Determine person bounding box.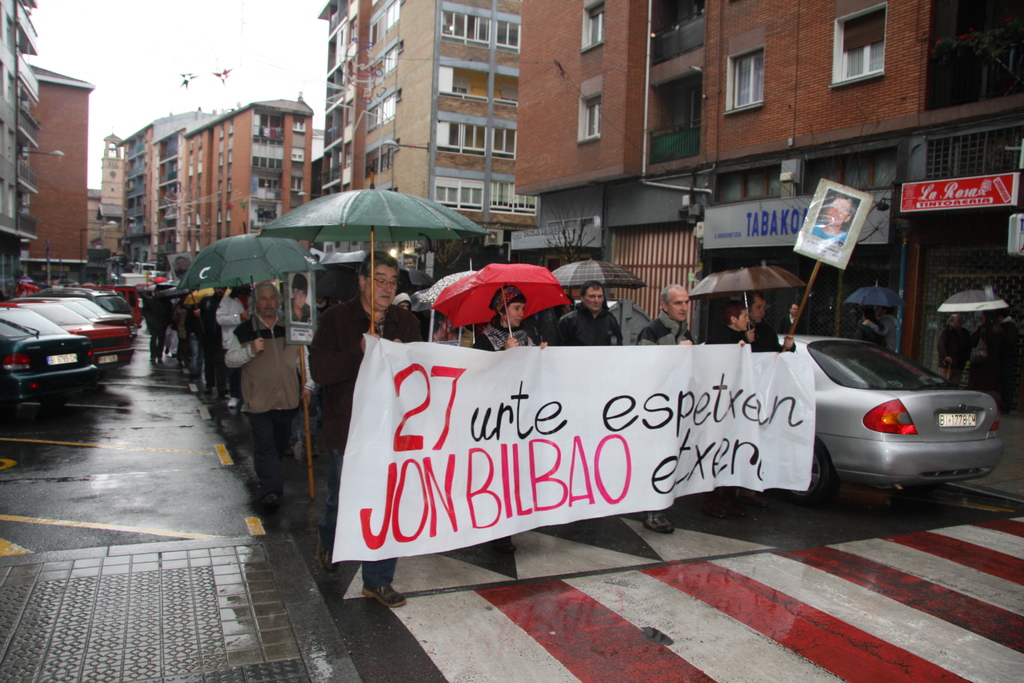
Determined: <bbox>292, 273, 310, 325</bbox>.
